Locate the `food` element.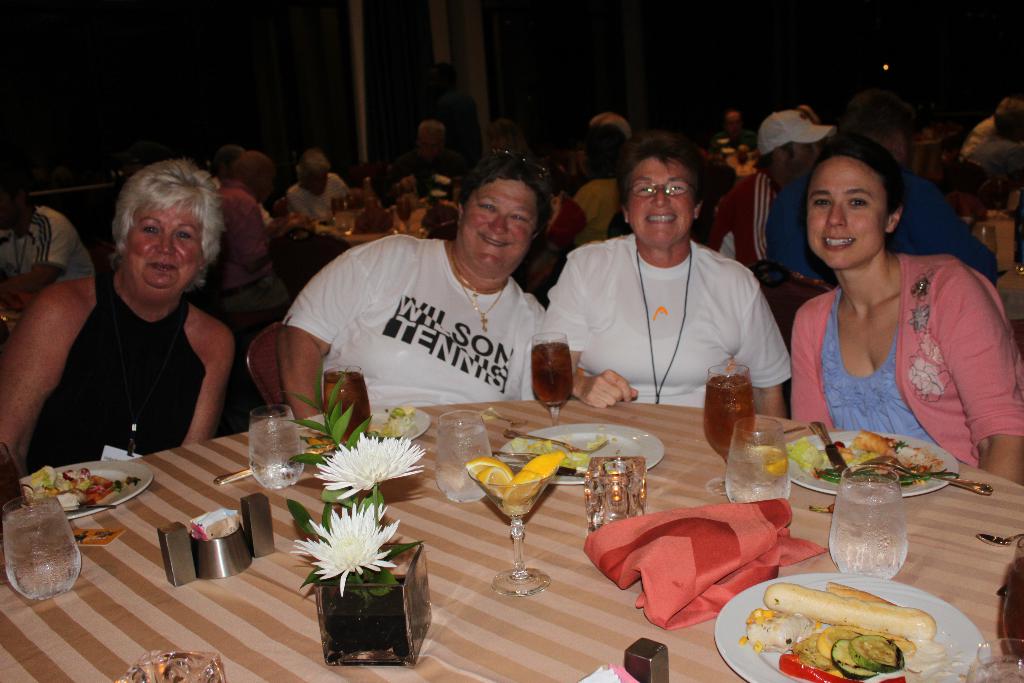
Element bbox: BBox(20, 462, 143, 513).
